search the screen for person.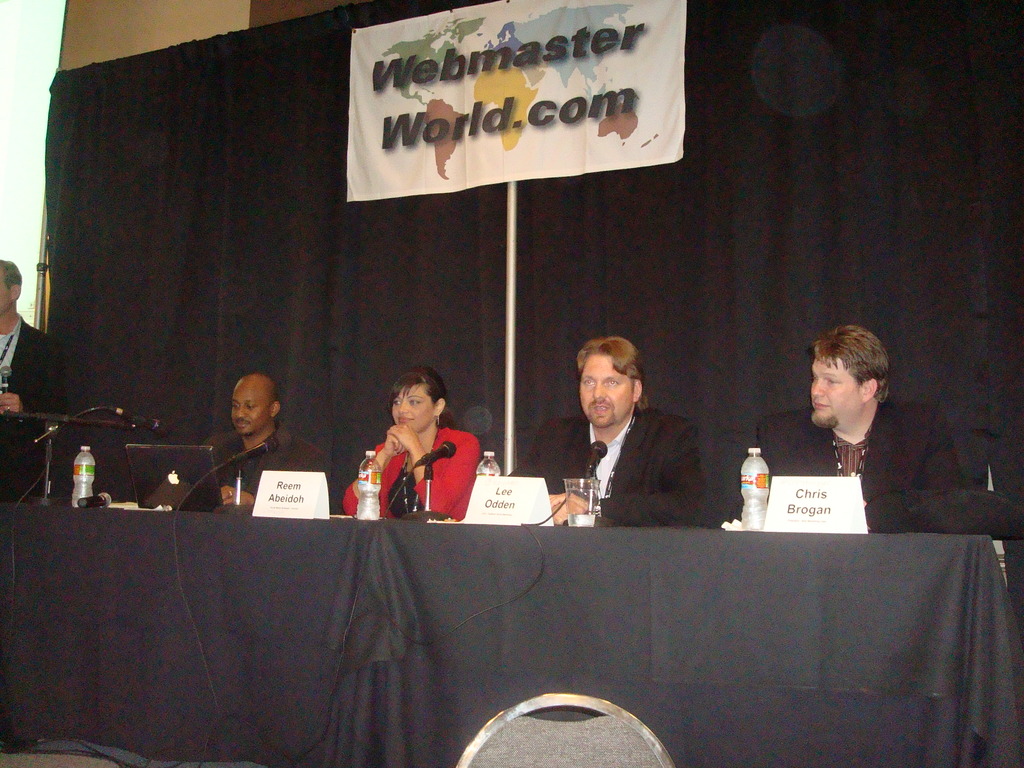
Found at pyautogui.locateOnScreen(182, 373, 330, 516).
